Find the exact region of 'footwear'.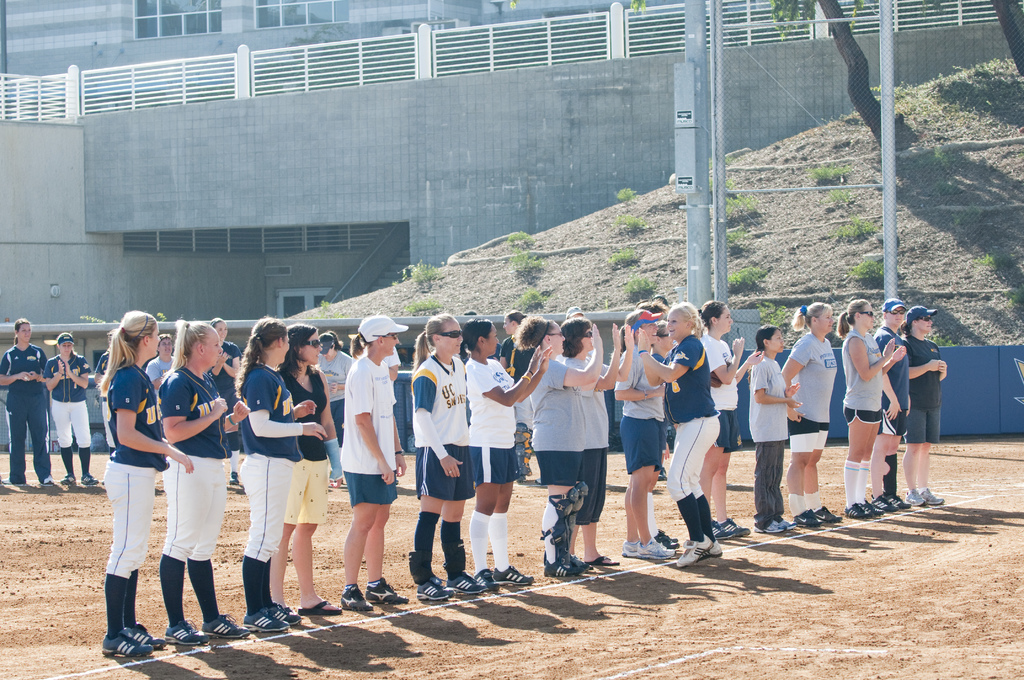
Exact region: crop(905, 483, 930, 505).
